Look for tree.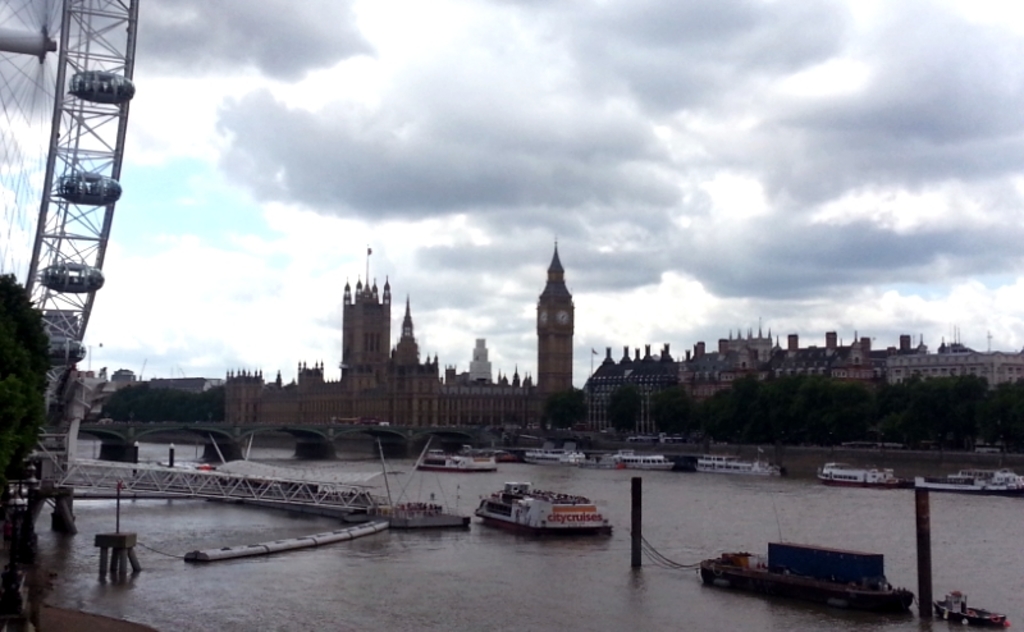
Found: BBox(168, 389, 183, 417).
